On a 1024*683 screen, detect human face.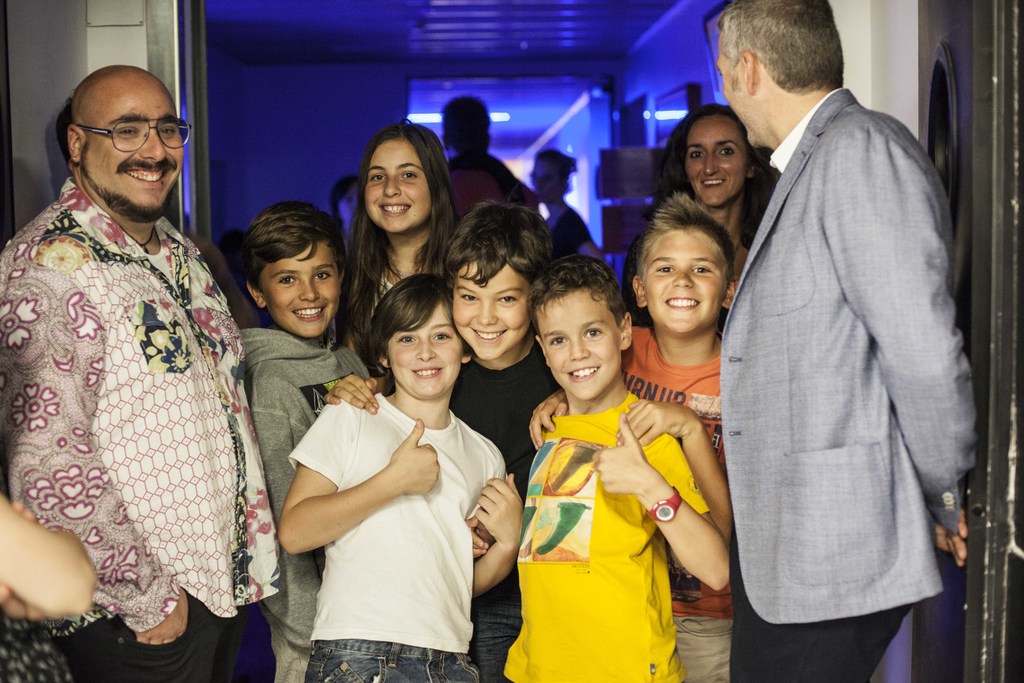
pyautogui.locateOnScreen(687, 118, 745, 206).
